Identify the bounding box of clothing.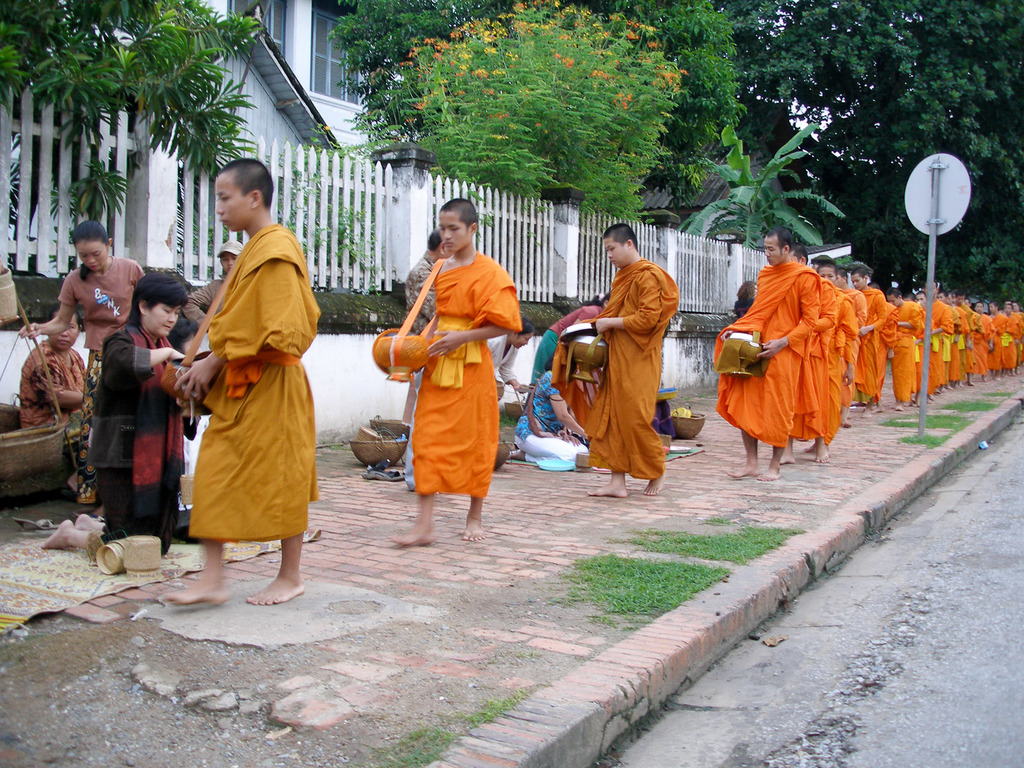
55/247/148/498.
